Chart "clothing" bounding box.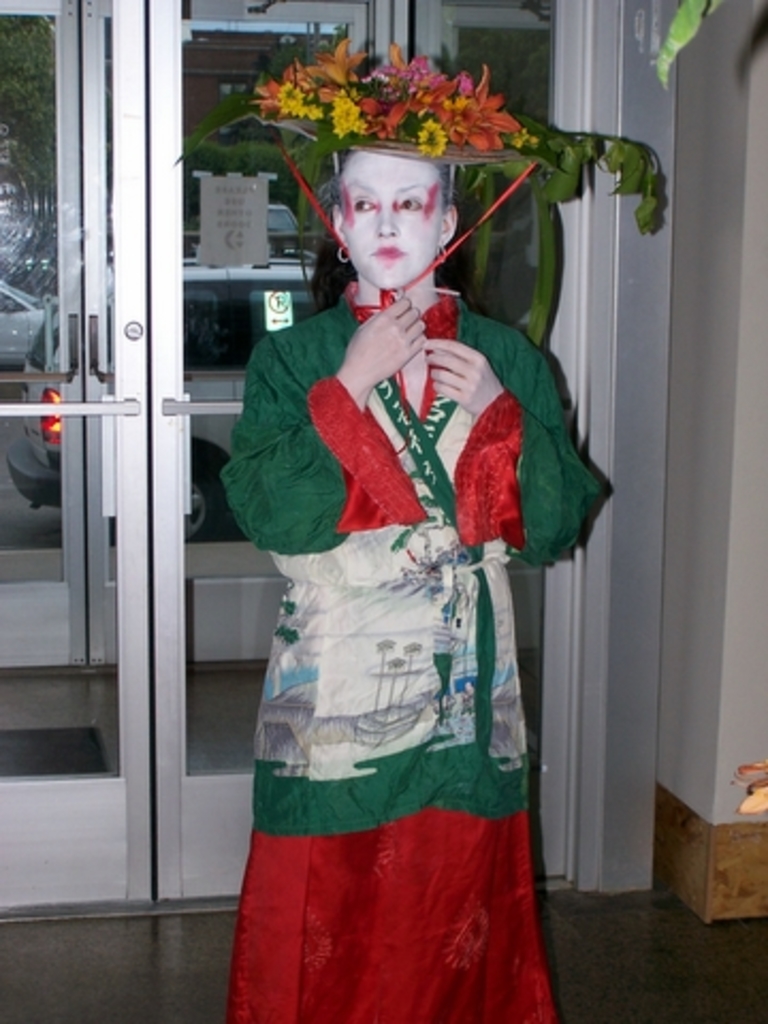
Charted: <bbox>218, 271, 574, 994</bbox>.
